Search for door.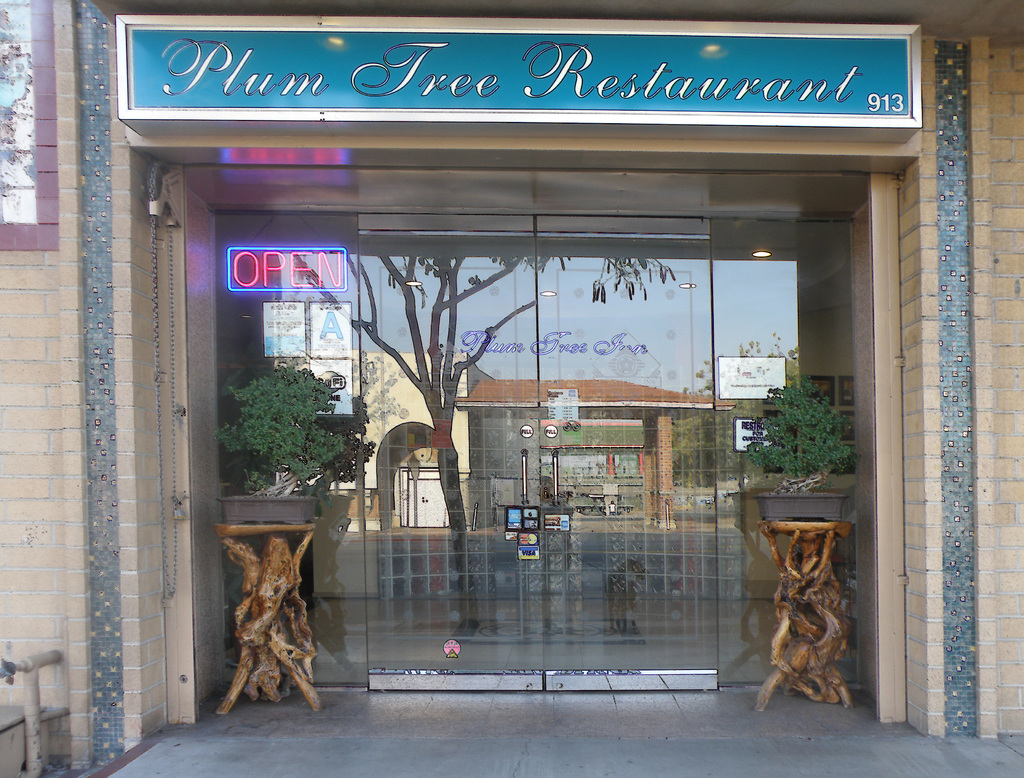
Found at BBox(358, 212, 720, 690).
